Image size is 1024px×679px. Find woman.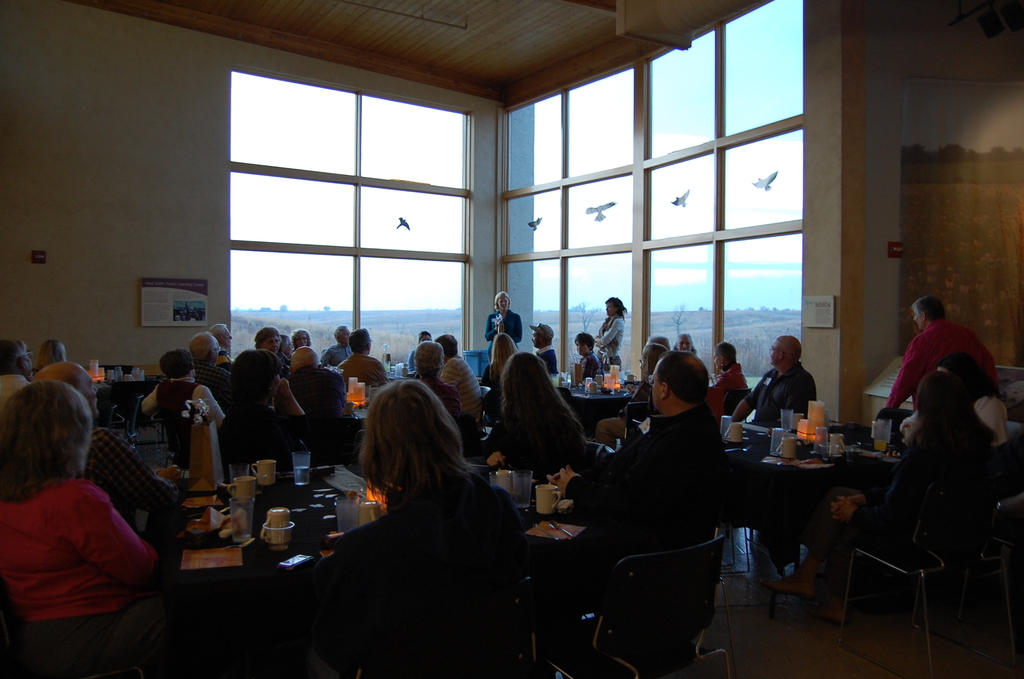
705/343/758/415.
